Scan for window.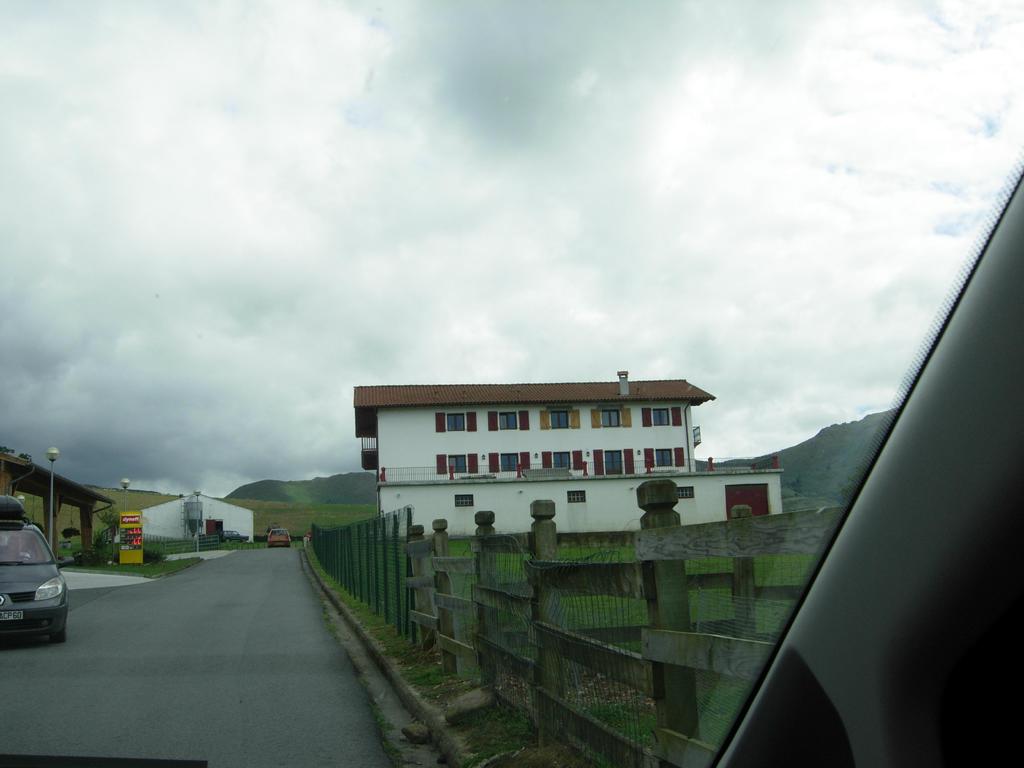
Scan result: BBox(639, 406, 691, 430).
